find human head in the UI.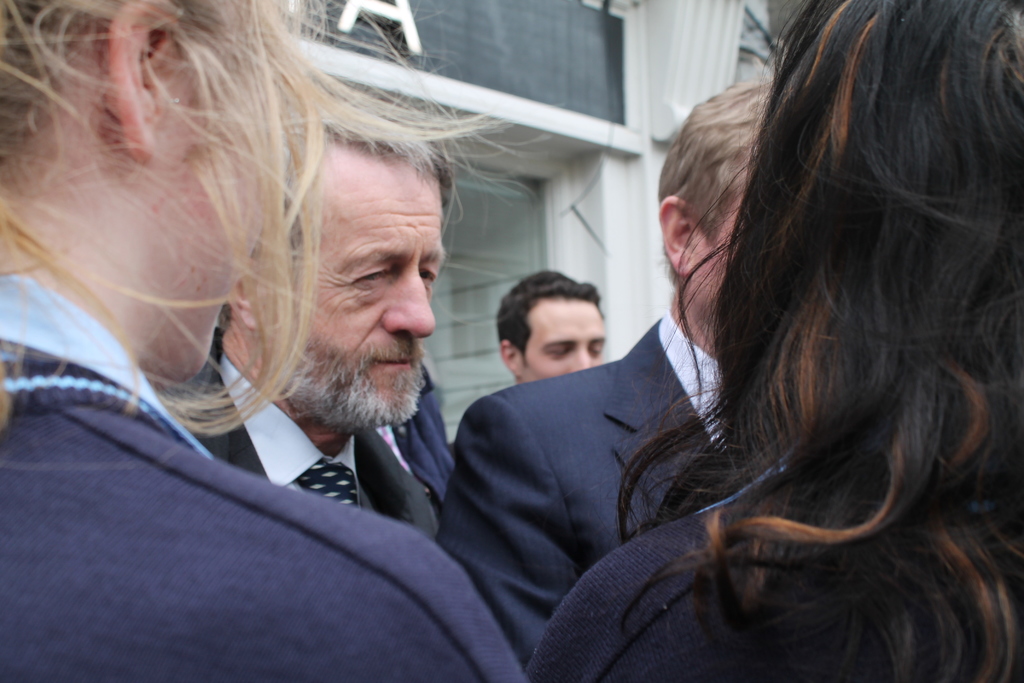
UI element at l=0, t=0, r=278, b=384.
